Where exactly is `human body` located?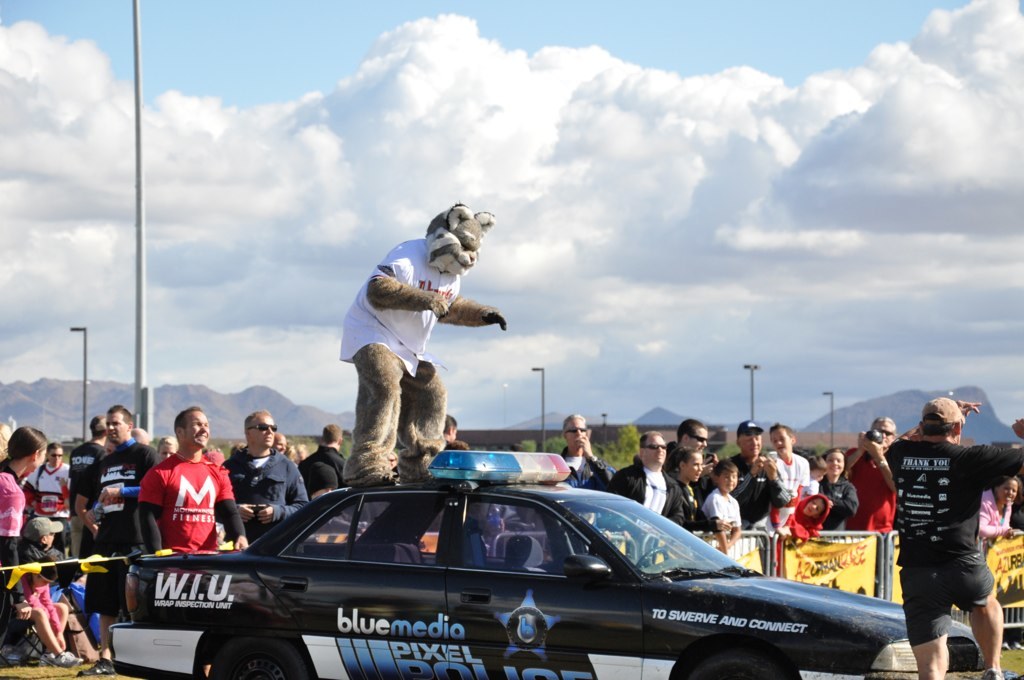
Its bounding box is <box>844,417,891,536</box>.
